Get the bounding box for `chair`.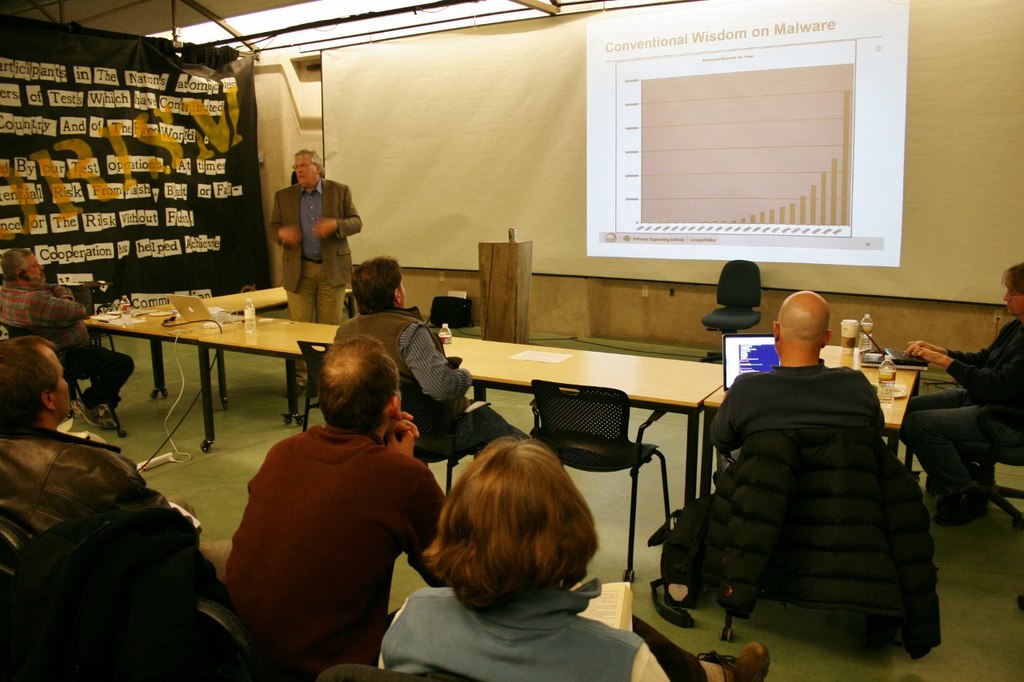
pyautogui.locateOnScreen(392, 365, 500, 510).
